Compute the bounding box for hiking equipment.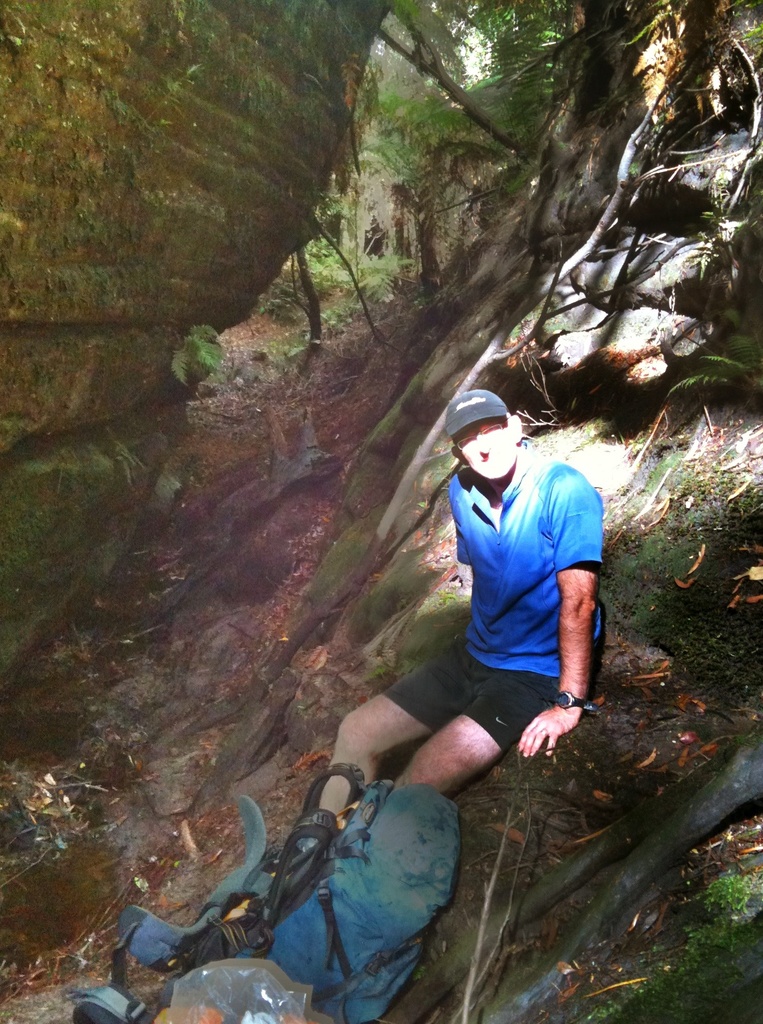
crop(254, 760, 459, 1023).
